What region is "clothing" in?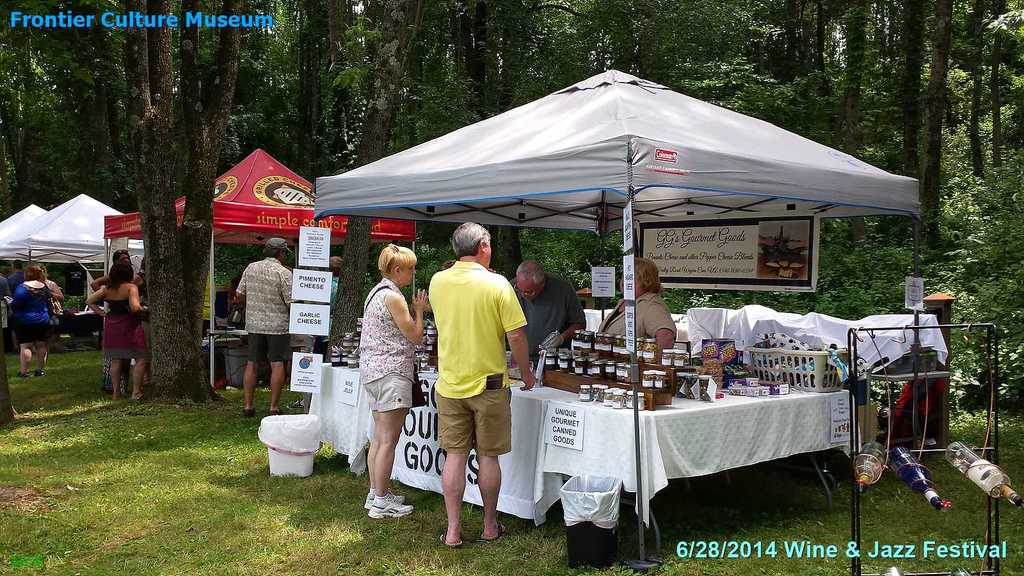
<region>245, 333, 285, 367</region>.
